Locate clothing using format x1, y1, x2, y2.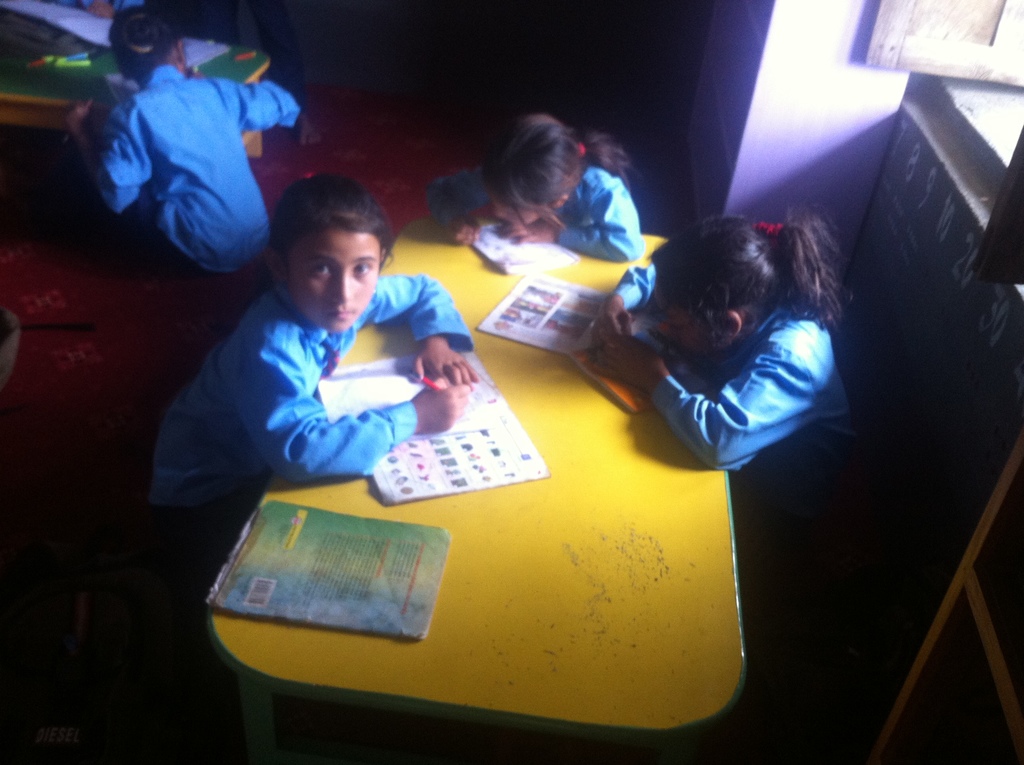
607, 260, 864, 474.
